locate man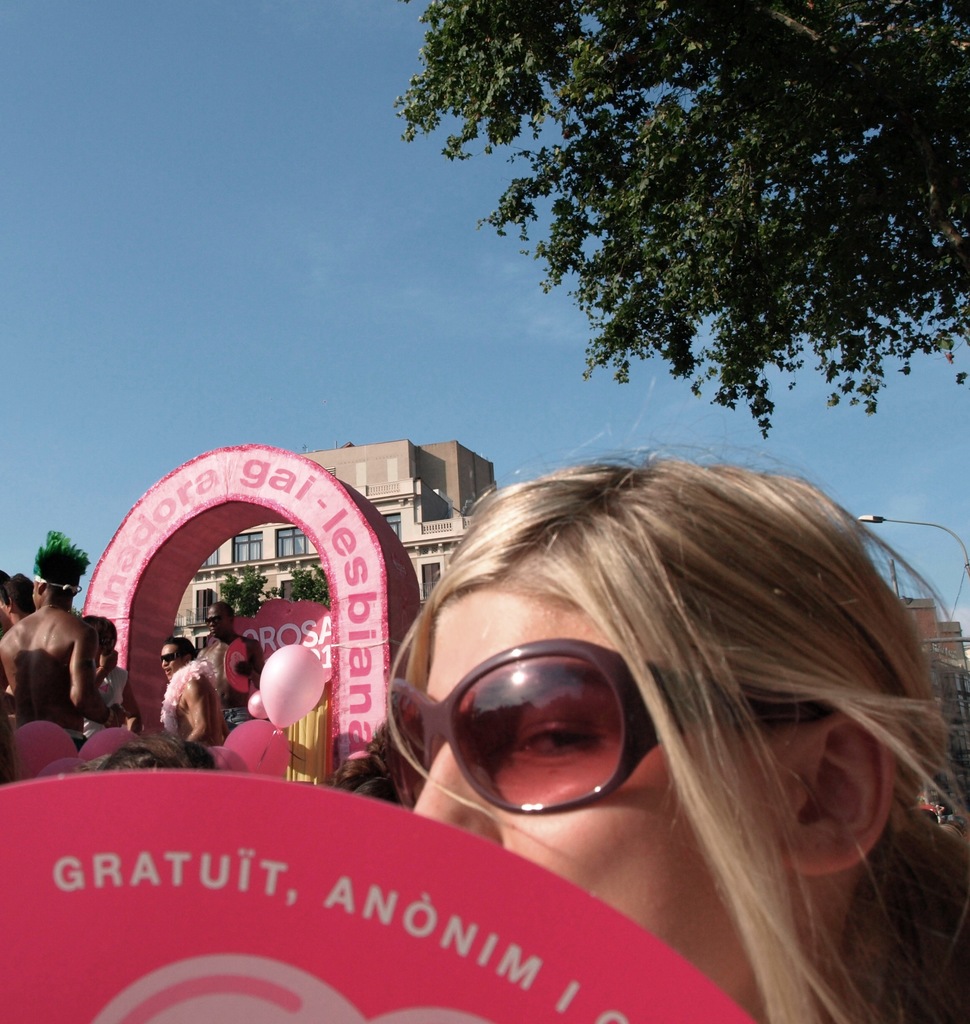
Rect(157, 627, 220, 756)
